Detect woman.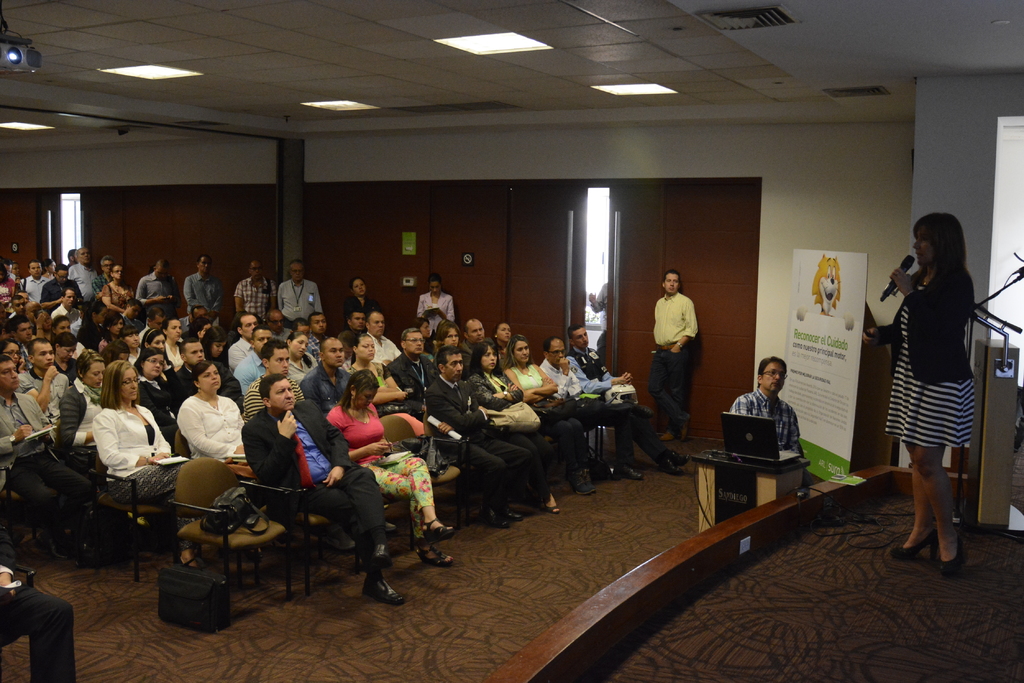
Detected at <box>502,339,597,494</box>.
